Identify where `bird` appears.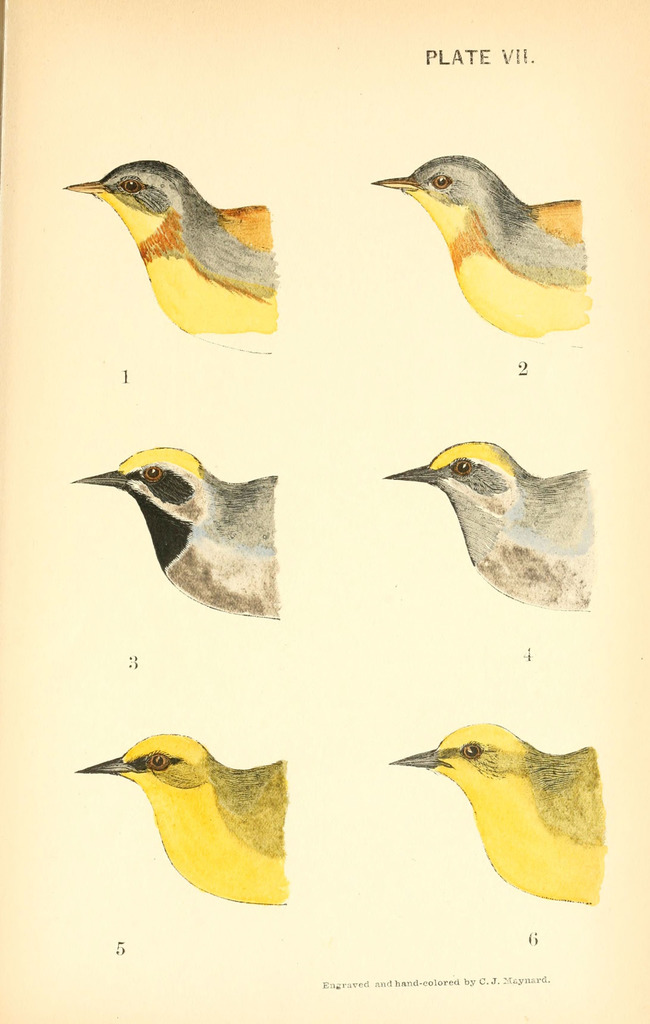
Appears at box(61, 161, 279, 357).
